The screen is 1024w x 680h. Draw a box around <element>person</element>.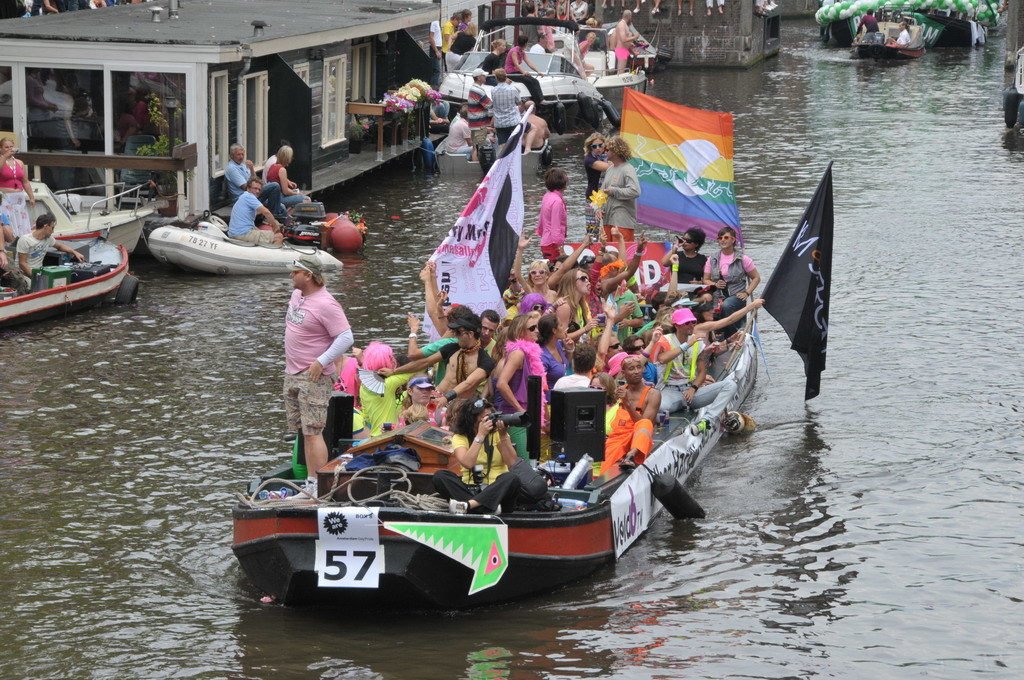
{"x1": 611, "y1": 11, "x2": 636, "y2": 74}.
